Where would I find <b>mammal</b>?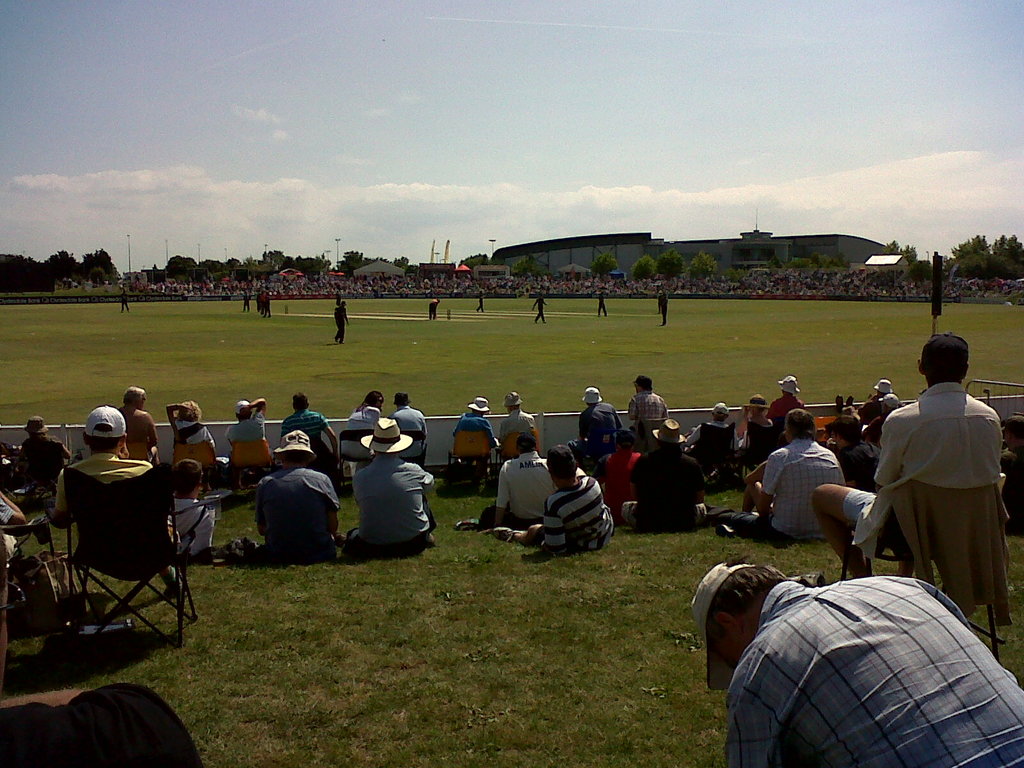
At {"left": 115, "top": 382, "right": 161, "bottom": 467}.
